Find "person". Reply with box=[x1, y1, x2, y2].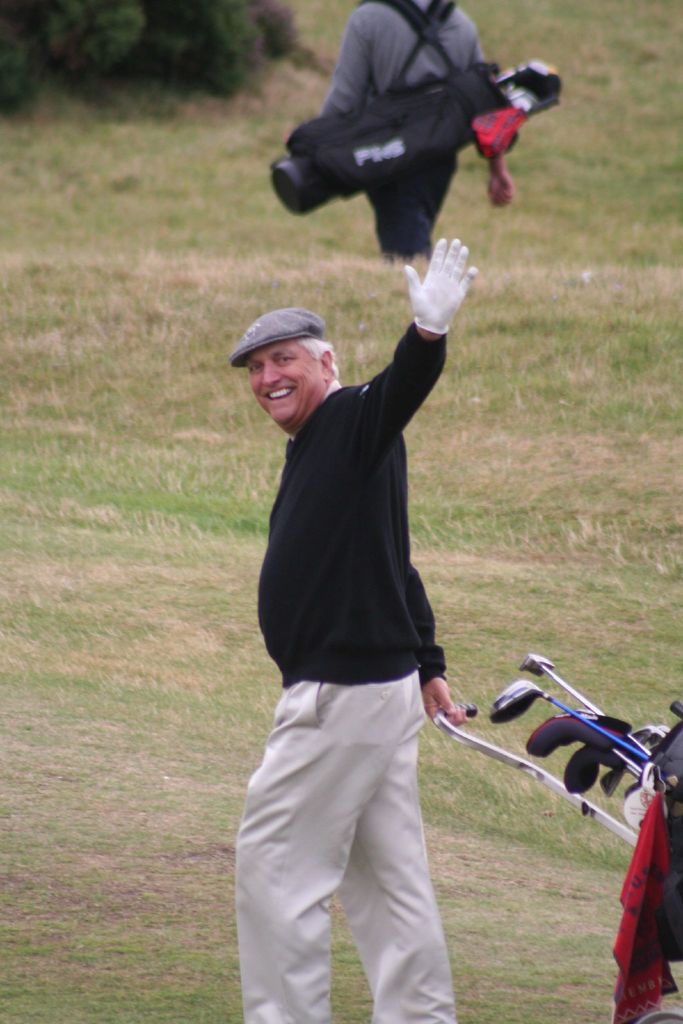
box=[322, 0, 516, 330].
